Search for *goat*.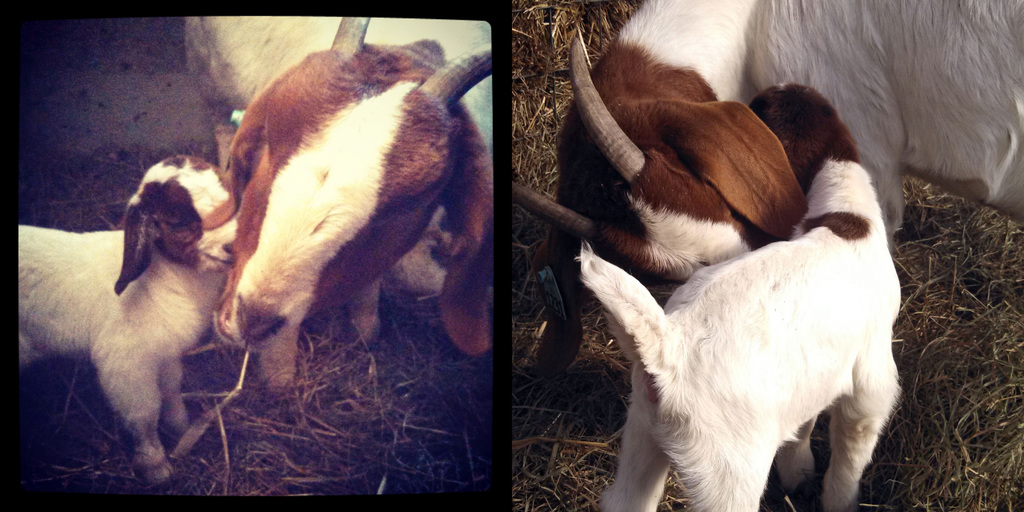
Found at [left=511, top=0, right=1023, bottom=497].
